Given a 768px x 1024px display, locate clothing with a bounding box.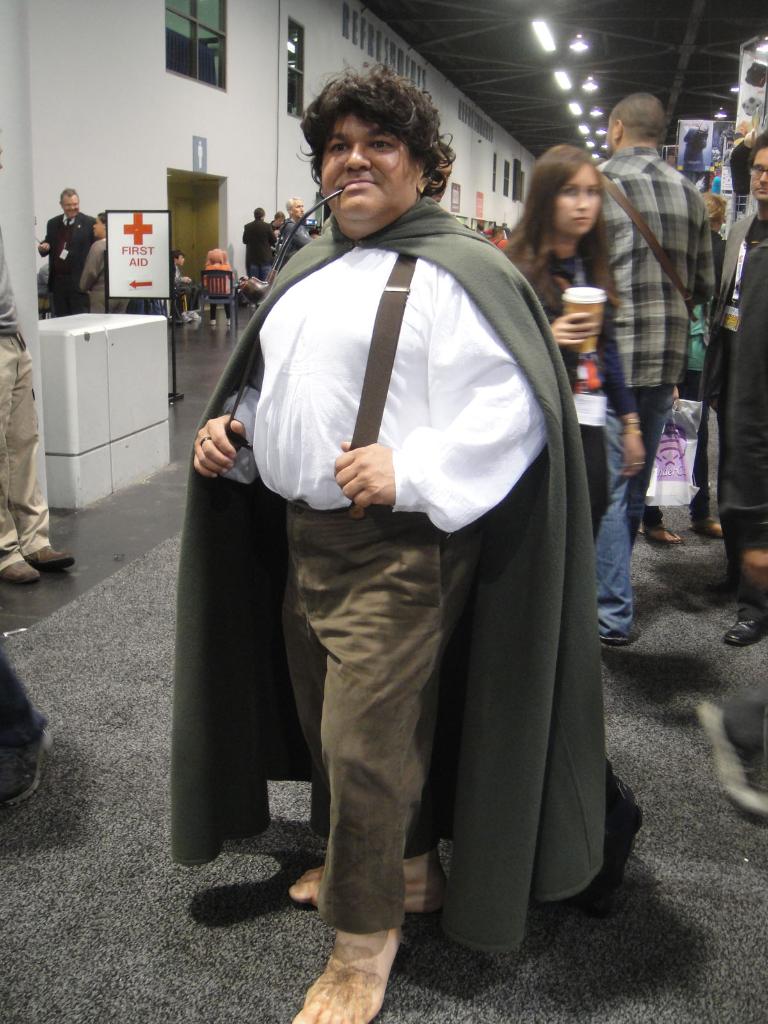
Located: x1=0 y1=221 x2=49 y2=573.
